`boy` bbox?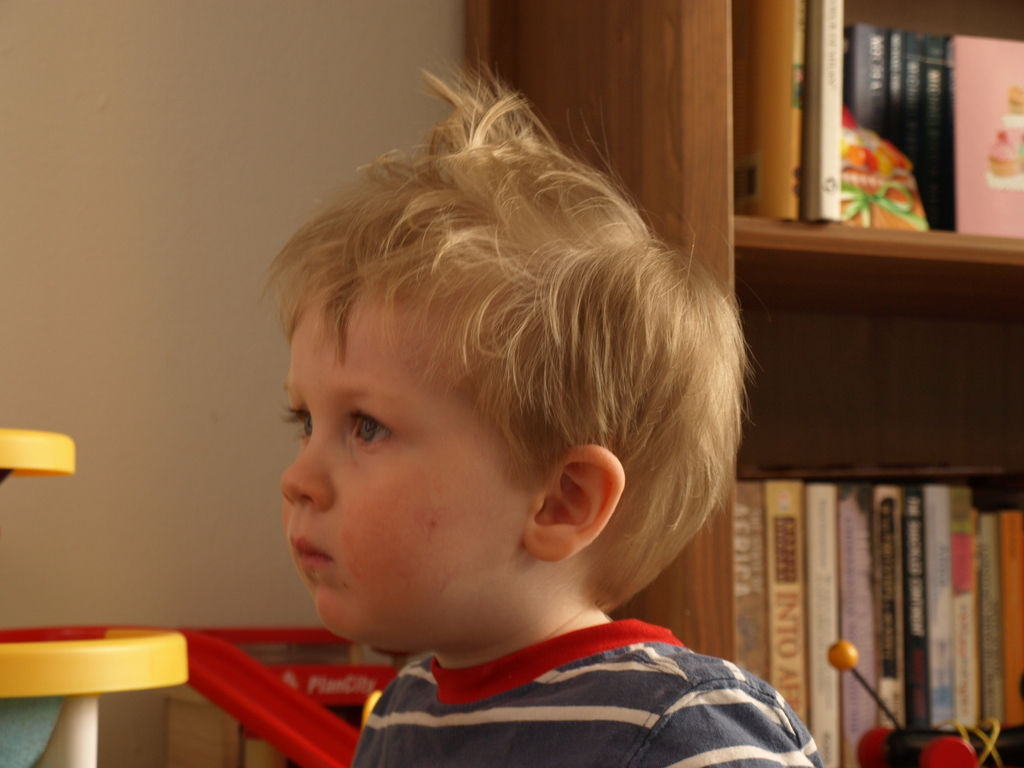
193:98:813:764
